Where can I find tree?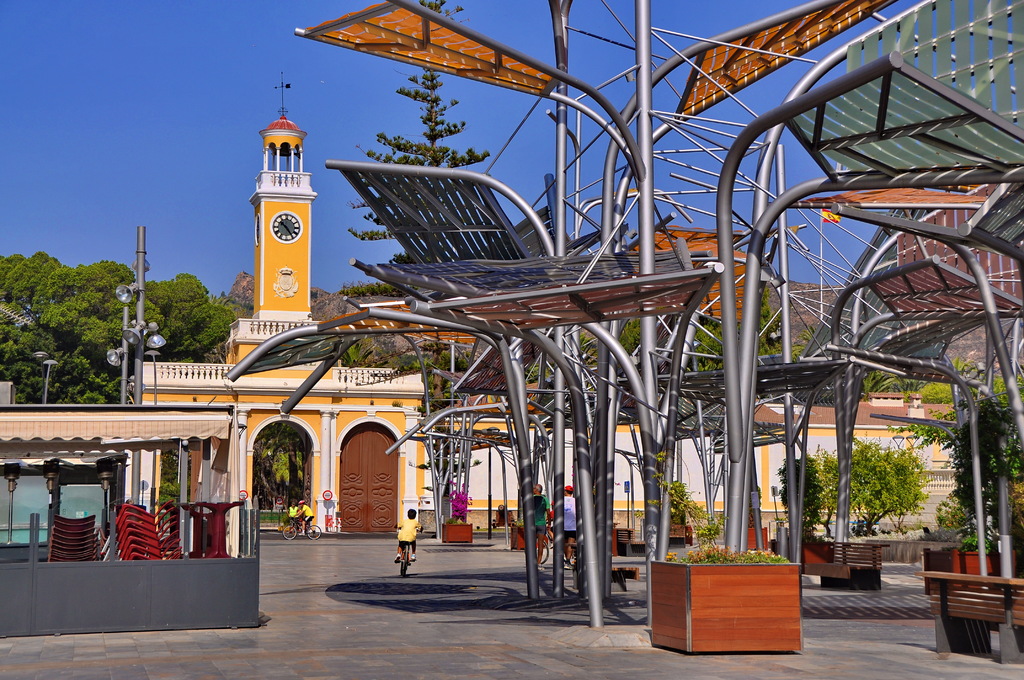
You can find it at 350,0,490,409.
